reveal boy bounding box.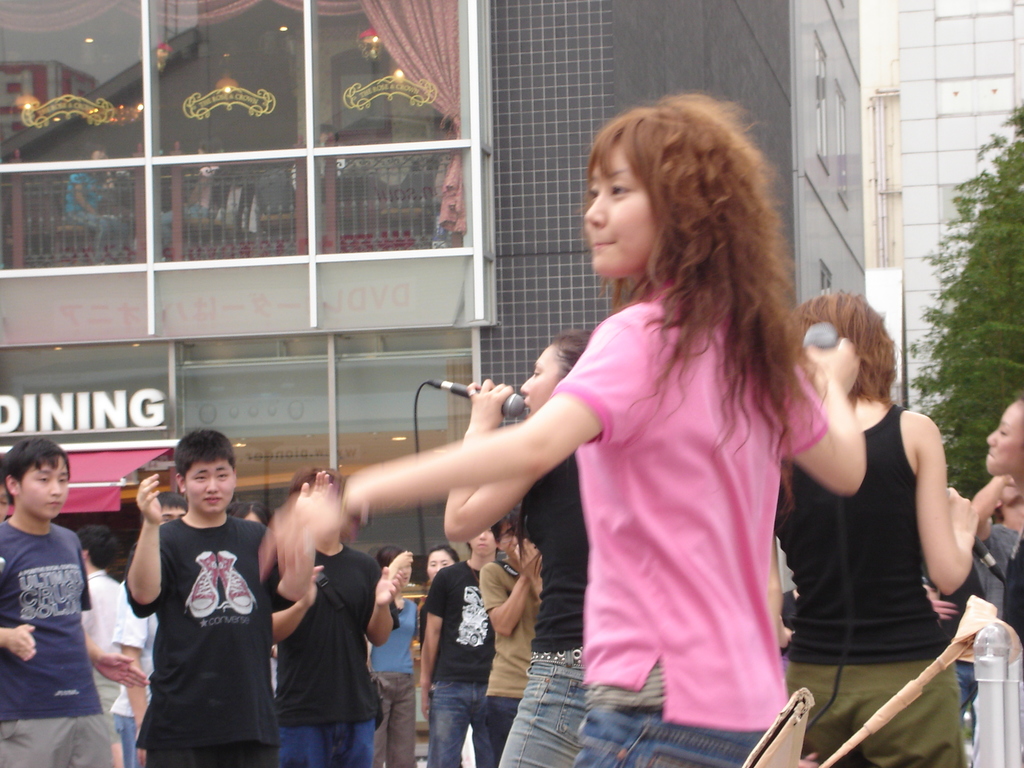
Revealed: {"left": 0, "top": 431, "right": 149, "bottom": 767}.
